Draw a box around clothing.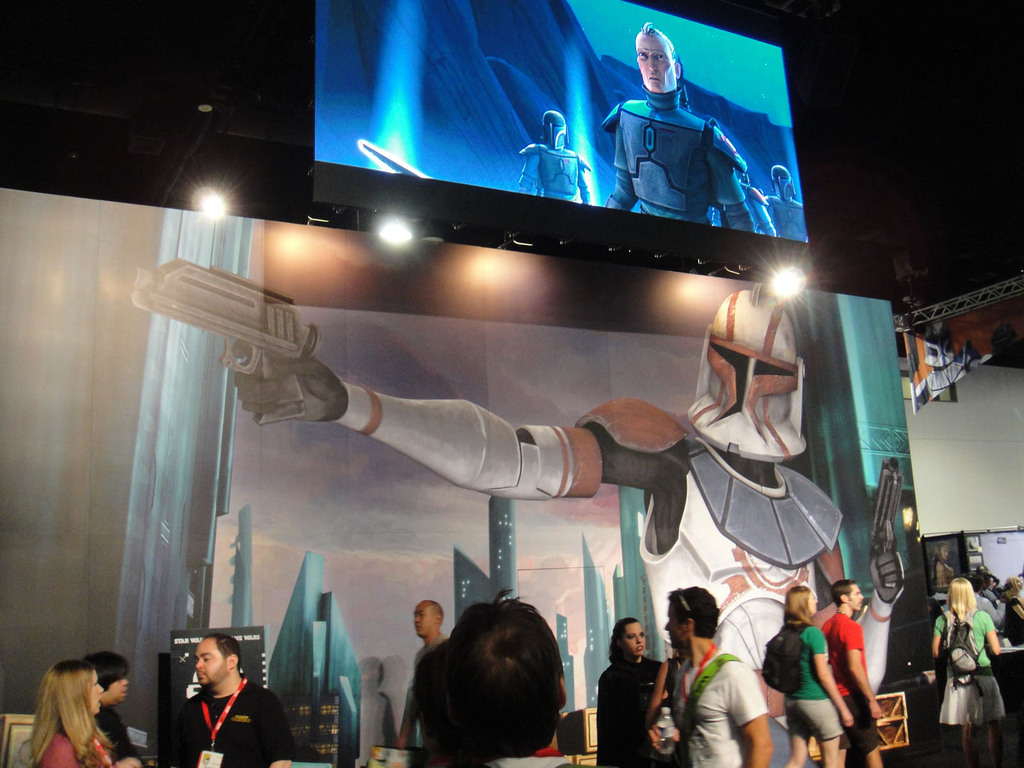
(left=588, top=652, right=678, bottom=767).
